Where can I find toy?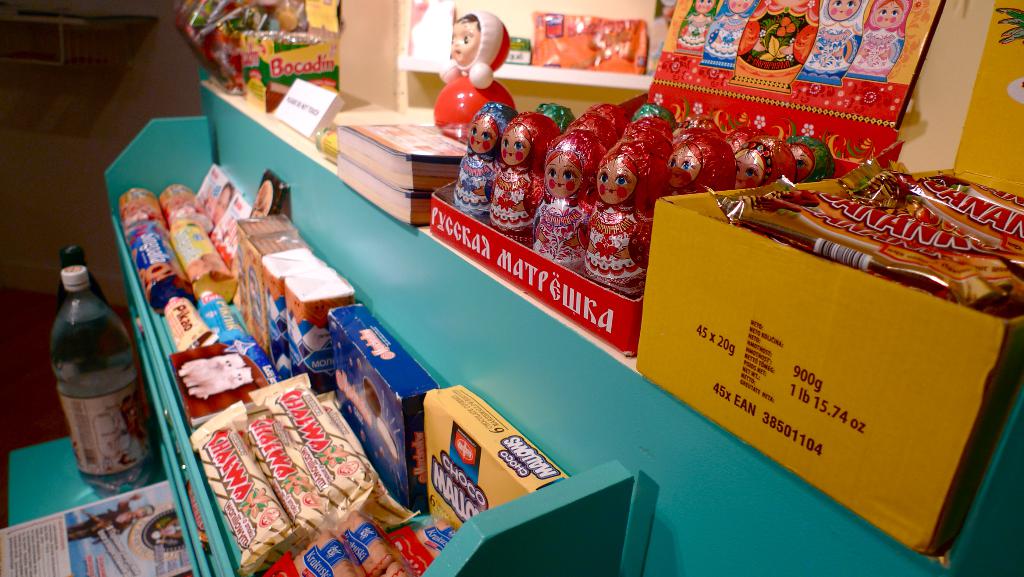
You can find it at [left=843, top=0, right=909, bottom=79].
